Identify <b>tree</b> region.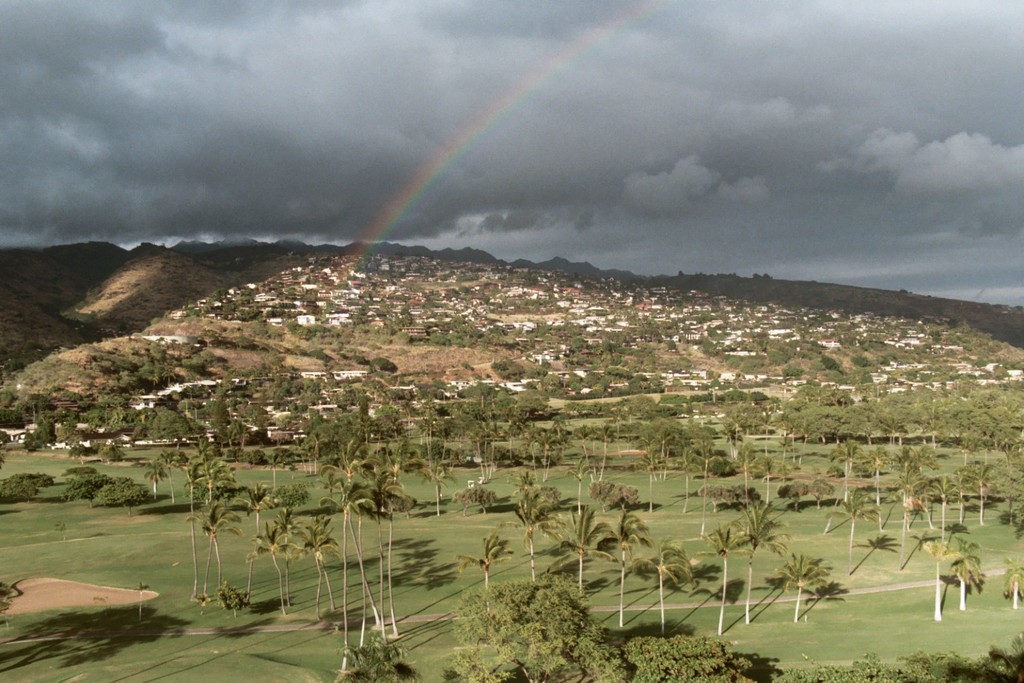
Region: bbox=[641, 451, 661, 477].
